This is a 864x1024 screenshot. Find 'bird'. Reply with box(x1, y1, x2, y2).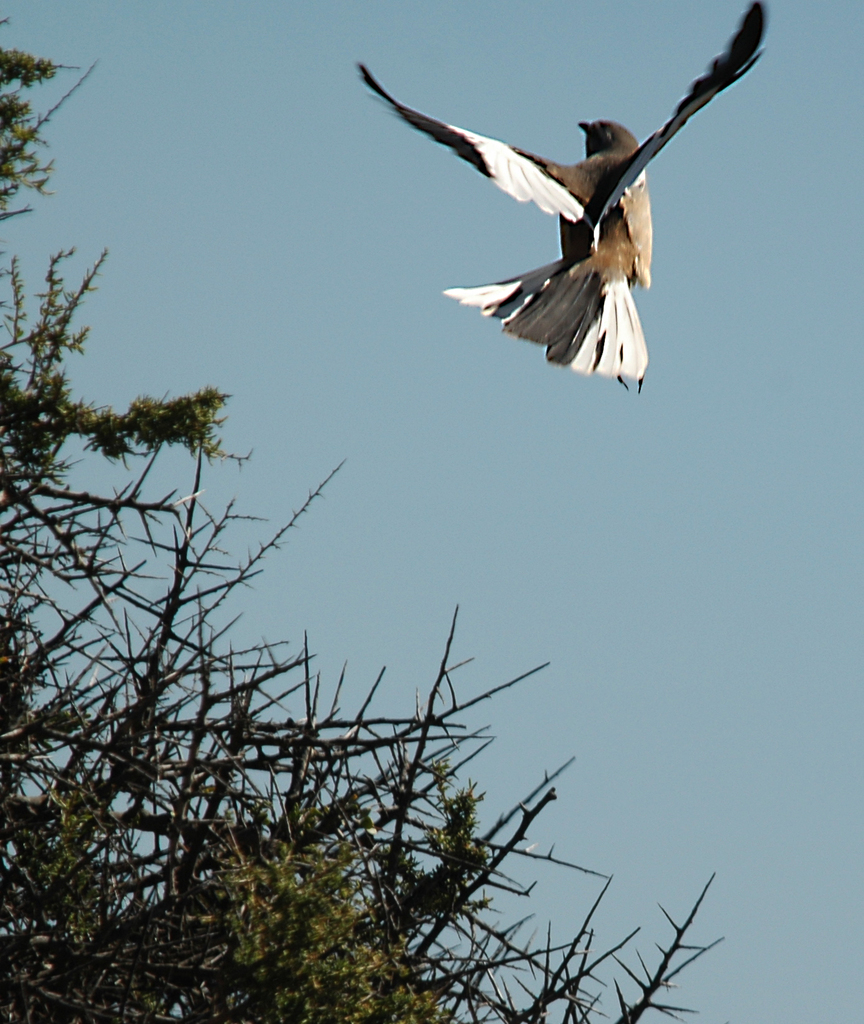
box(352, 0, 769, 399).
